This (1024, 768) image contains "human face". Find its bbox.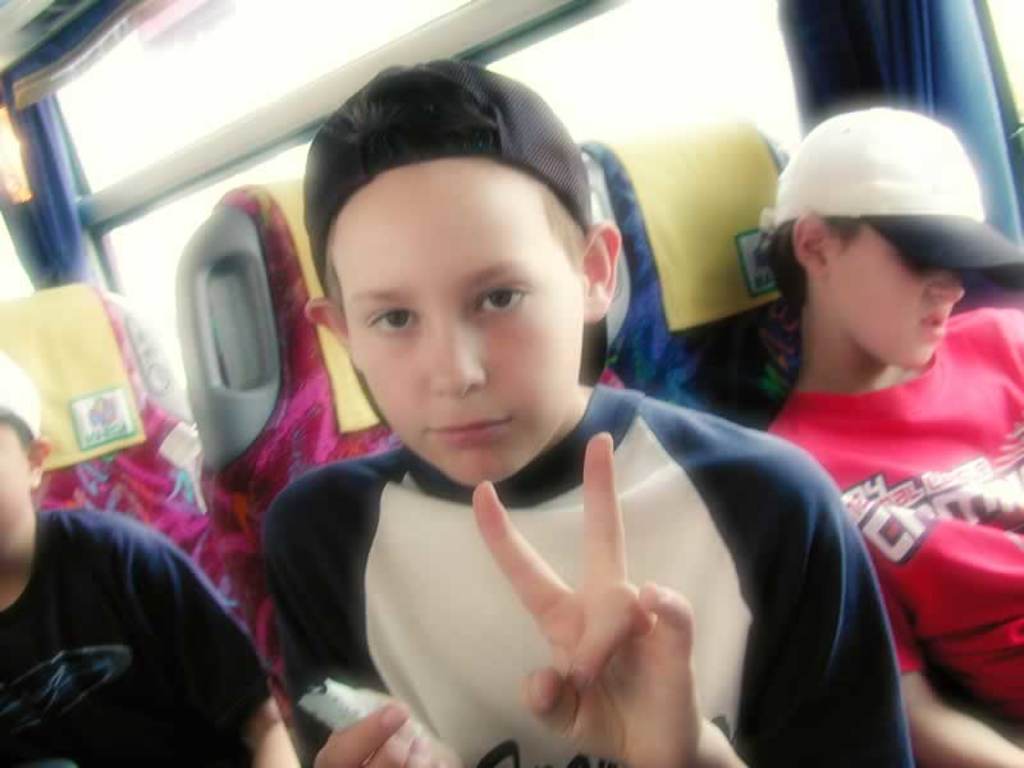
pyautogui.locateOnScreen(330, 159, 584, 488).
